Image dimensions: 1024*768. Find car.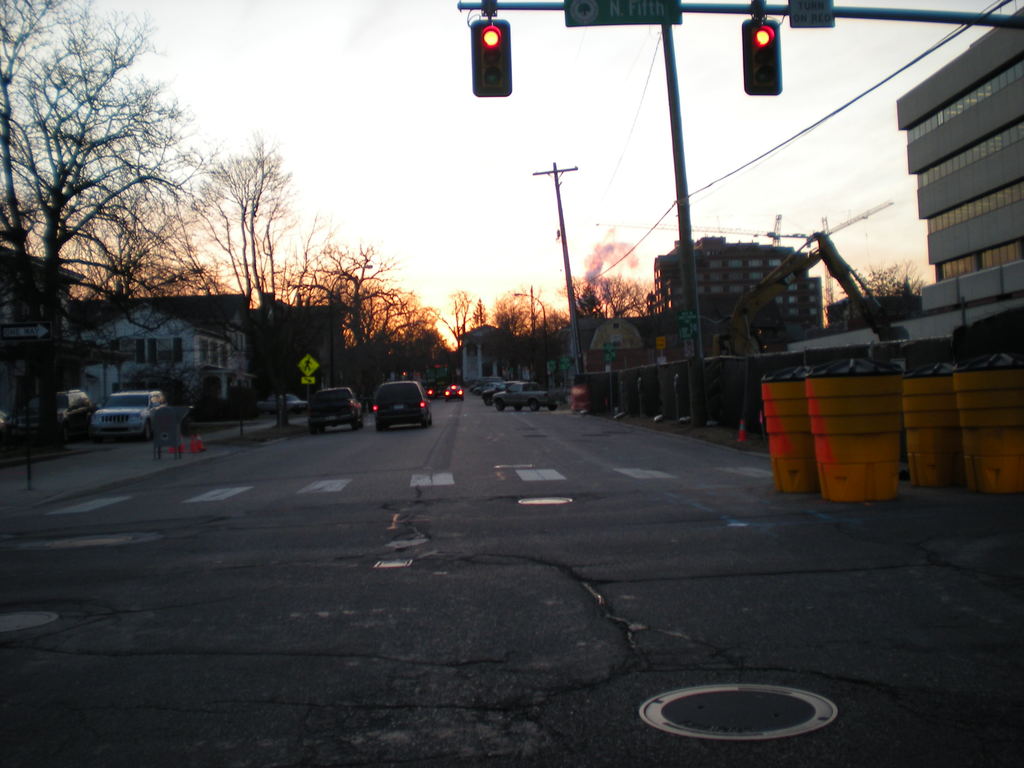
<region>253, 392, 310, 417</region>.
